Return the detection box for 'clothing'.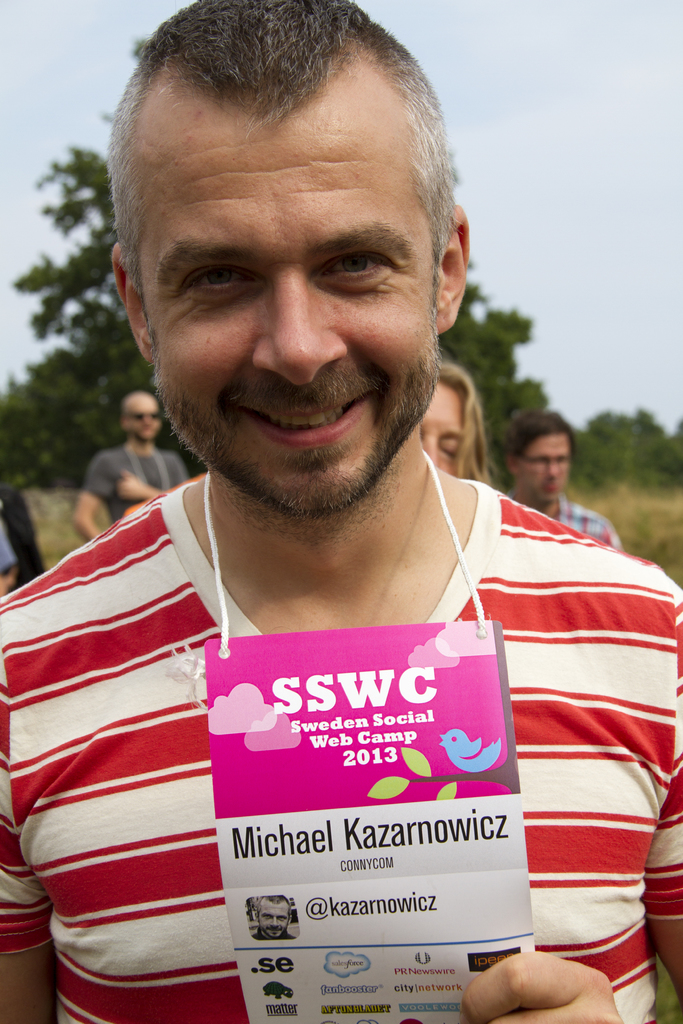
locate(0, 490, 40, 580).
